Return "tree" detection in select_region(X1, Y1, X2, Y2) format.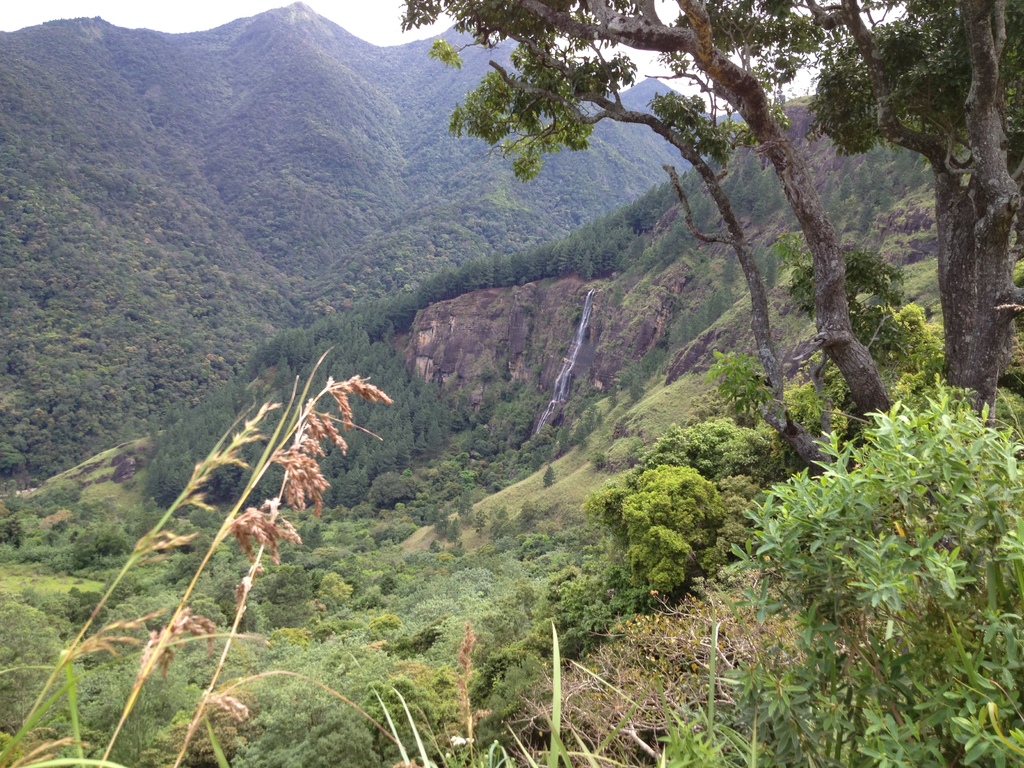
select_region(394, 0, 1023, 475).
